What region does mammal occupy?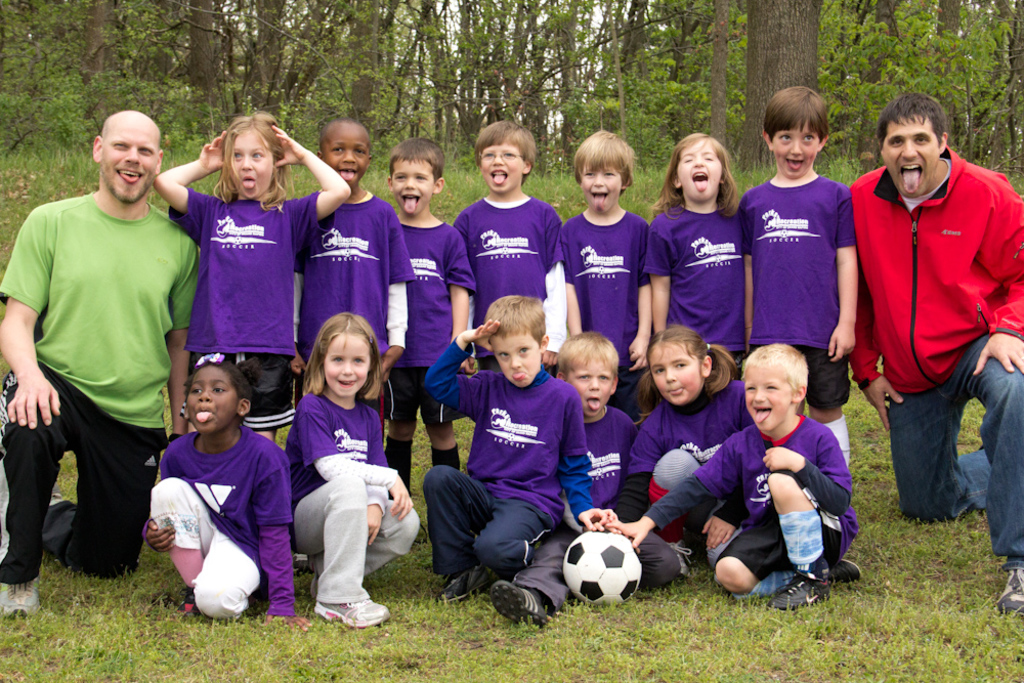
842 90 1012 608.
